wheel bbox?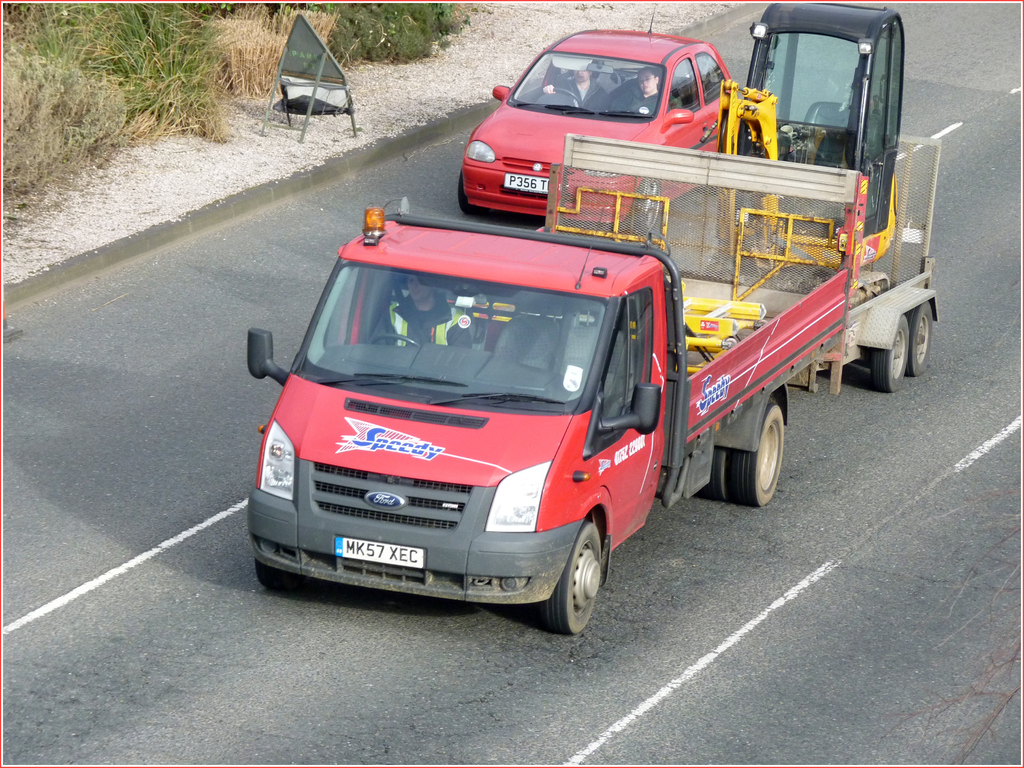
rect(541, 516, 615, 637)
